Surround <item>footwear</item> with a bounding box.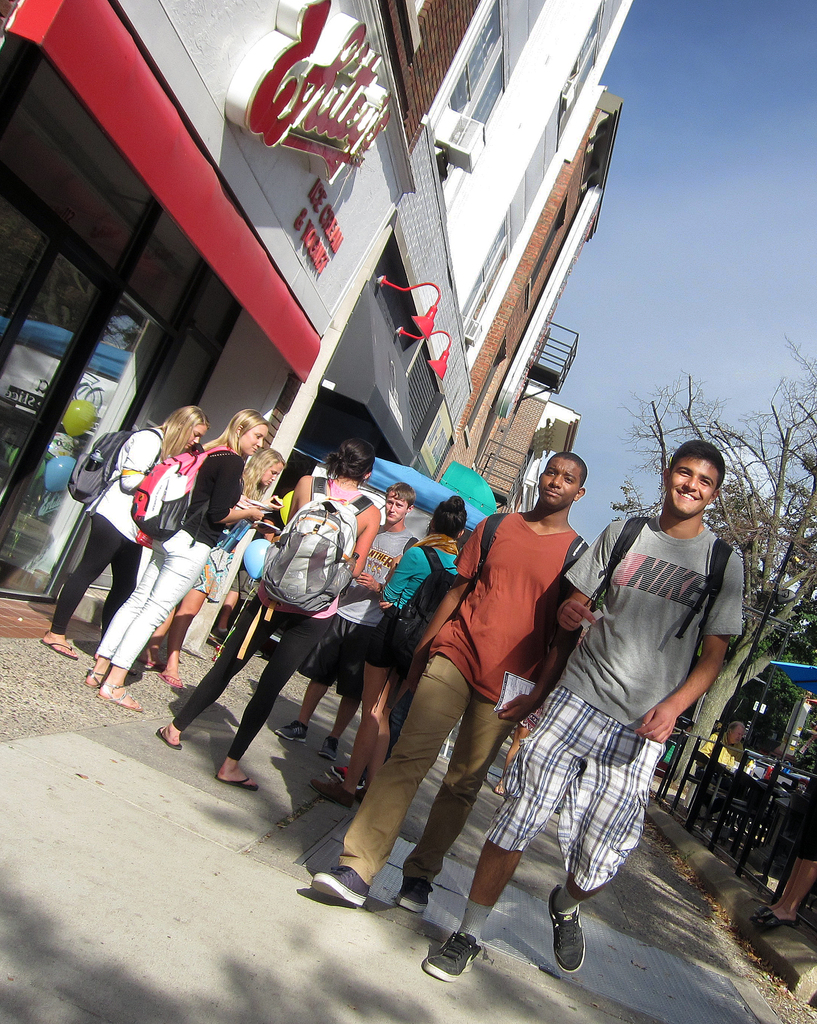
x1=99 y1=686 x2=143 y2=712.
